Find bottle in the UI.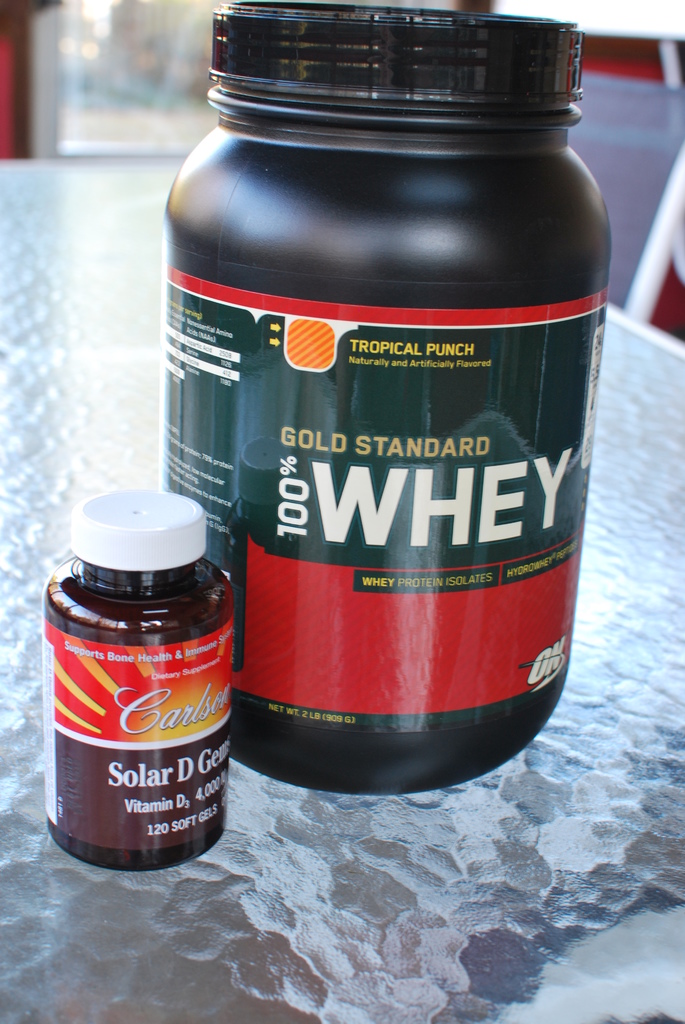
UI element at detection(39, 486, 234, 872).
